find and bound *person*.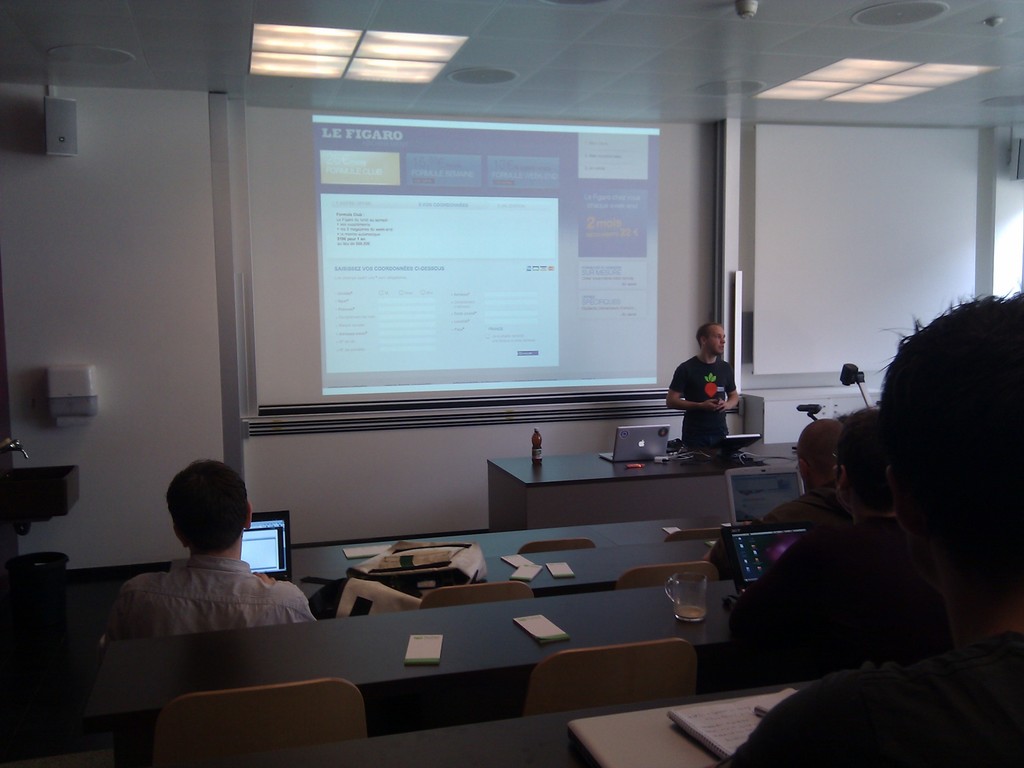
Bound: 105, 460, 316, 640.
